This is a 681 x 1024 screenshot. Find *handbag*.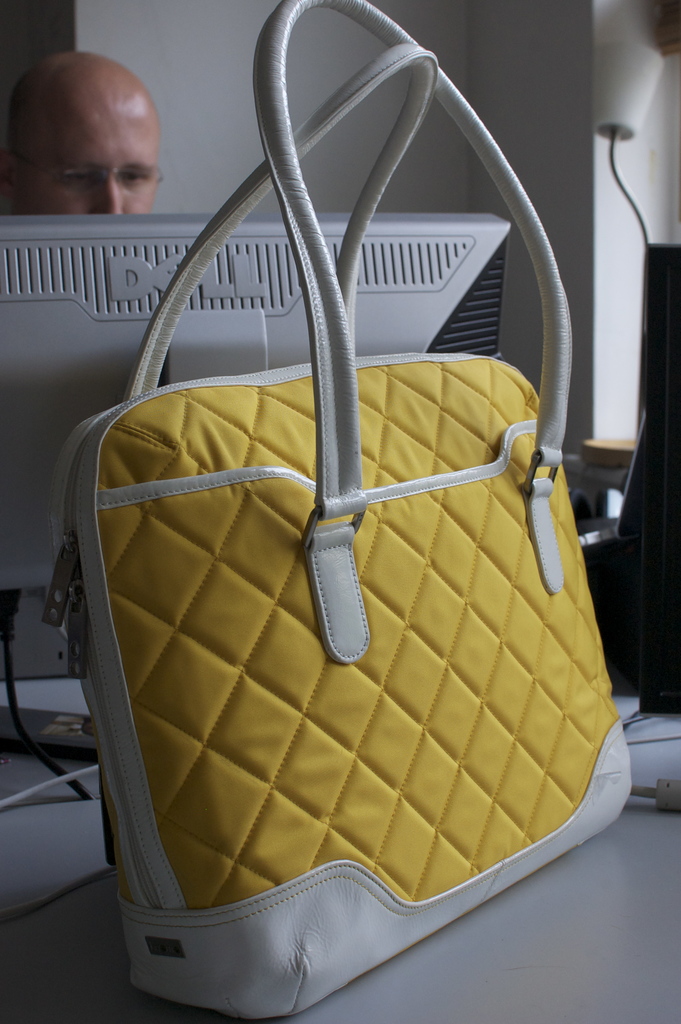
Bounding box: left=48, top=0, right=638, bottom=1023.
